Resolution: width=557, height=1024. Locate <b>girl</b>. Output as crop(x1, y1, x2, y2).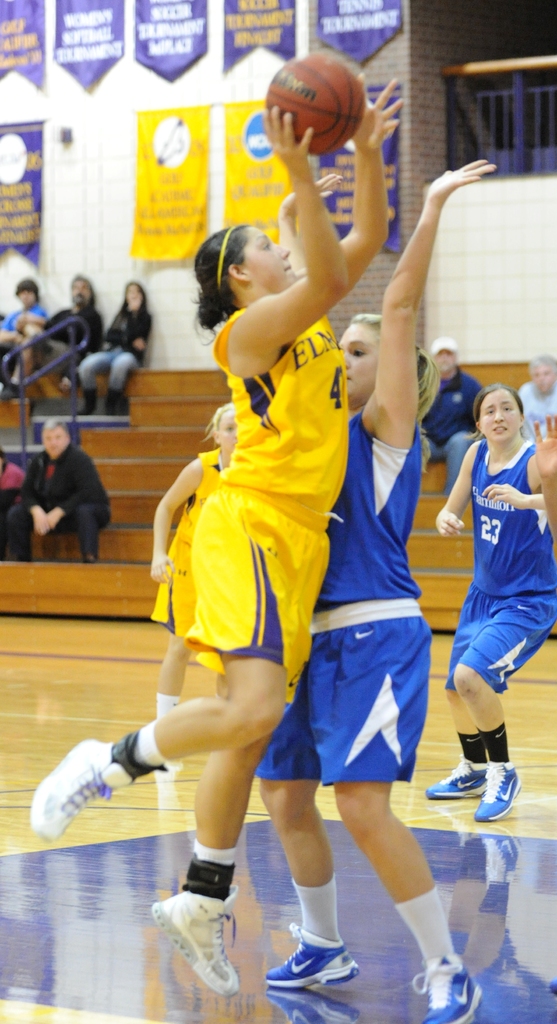
crop(257, 142, 481, 1023).
